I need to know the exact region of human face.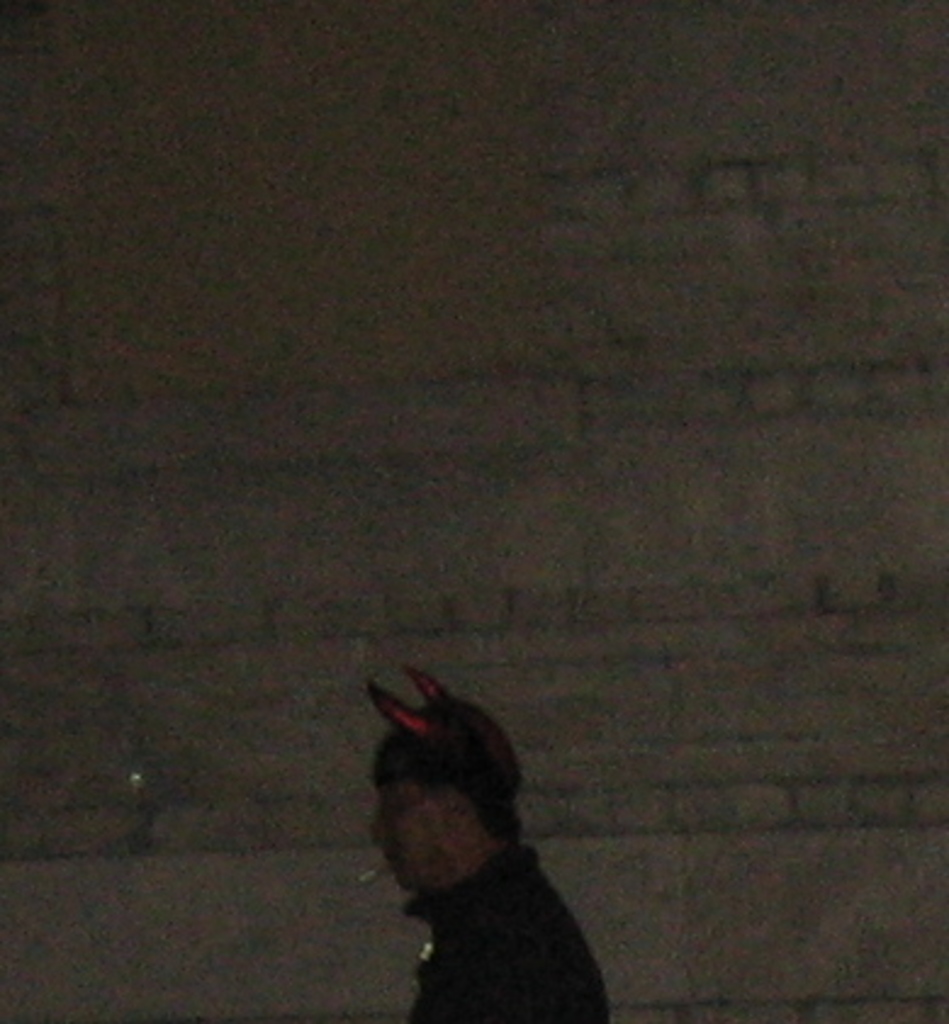
Region: 365:781:443:900.
